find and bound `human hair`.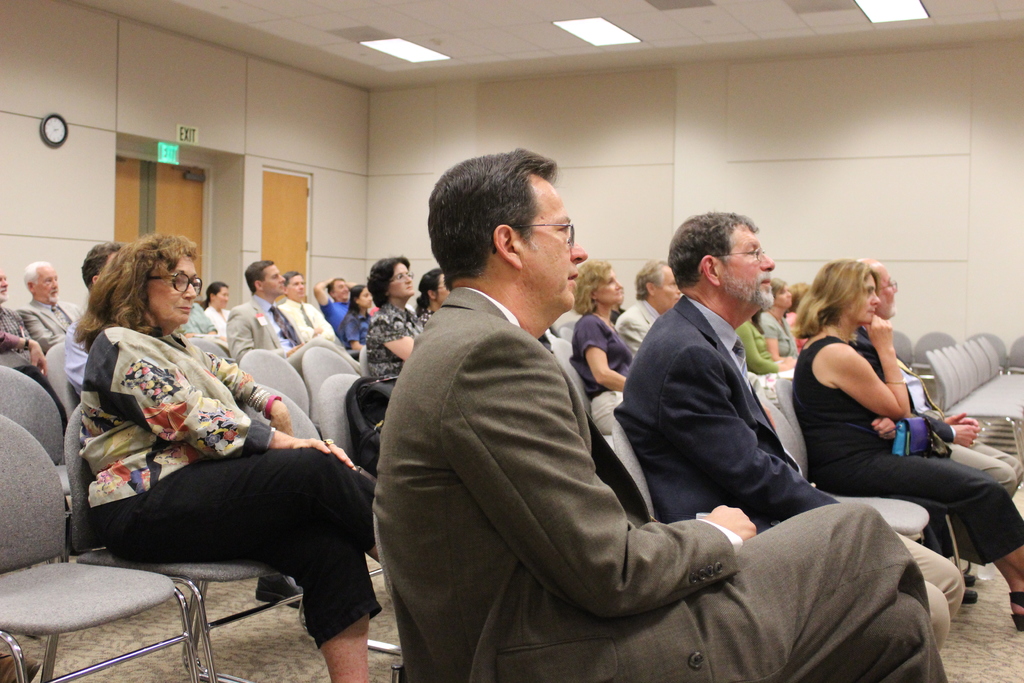
Bound: detection(202, 282, 229, 306).
